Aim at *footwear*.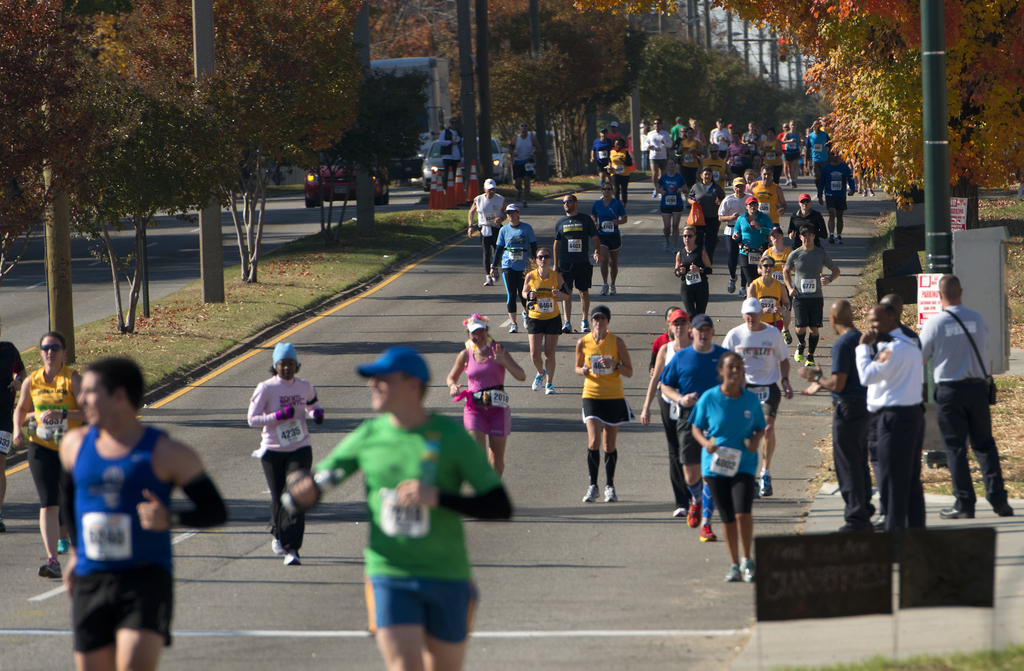
Aimed at 279, 548, 303, 568.
